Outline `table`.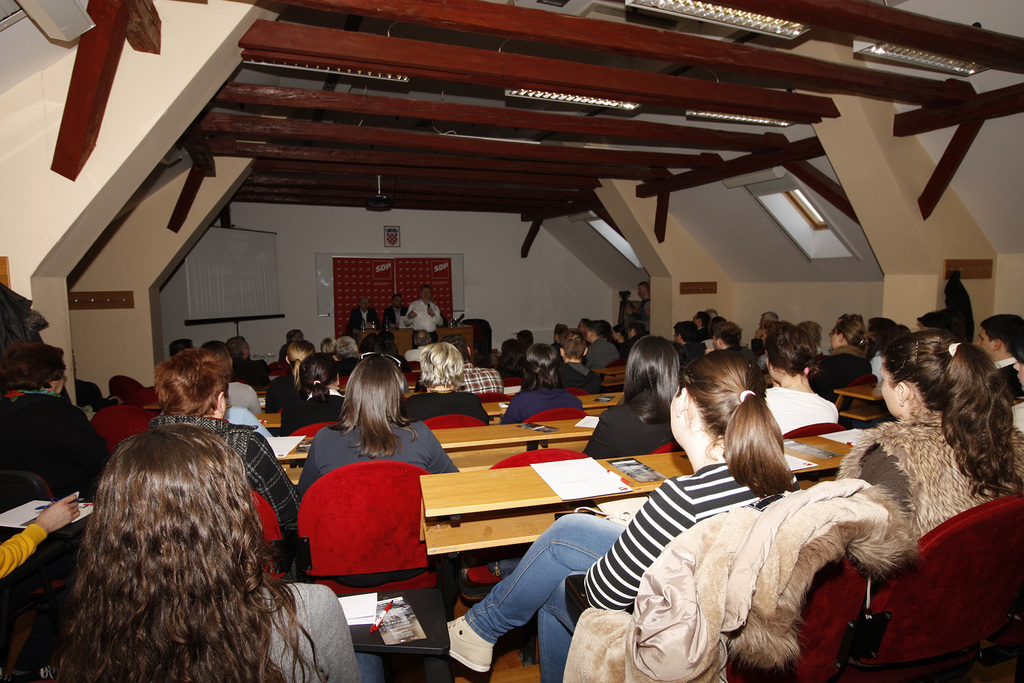
Outline: (276, 411, 597, 486).
